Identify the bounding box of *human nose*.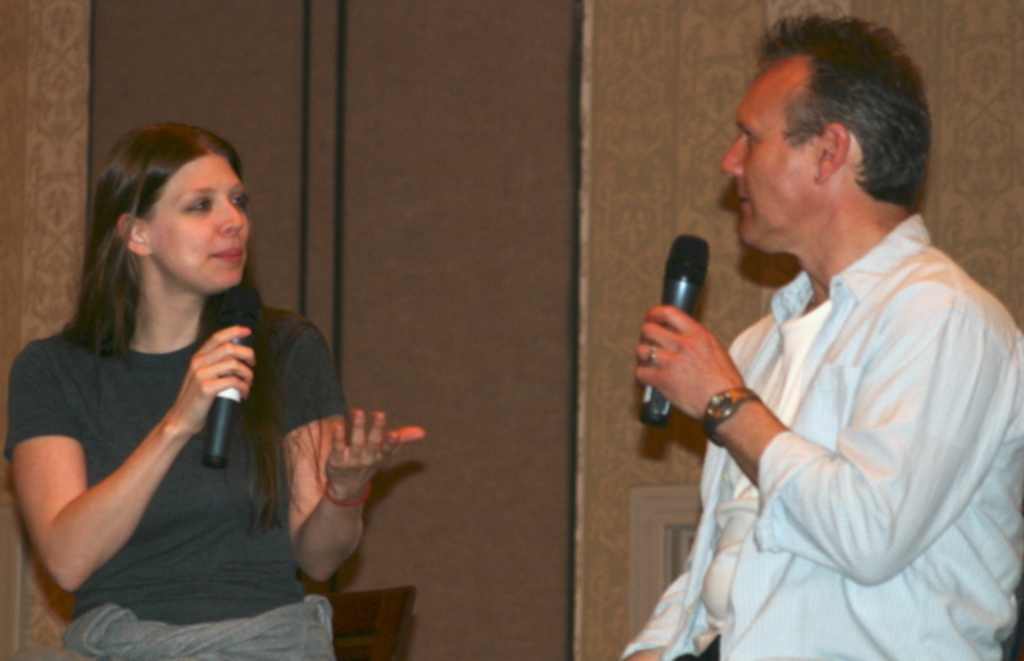
221/198/245/240.
